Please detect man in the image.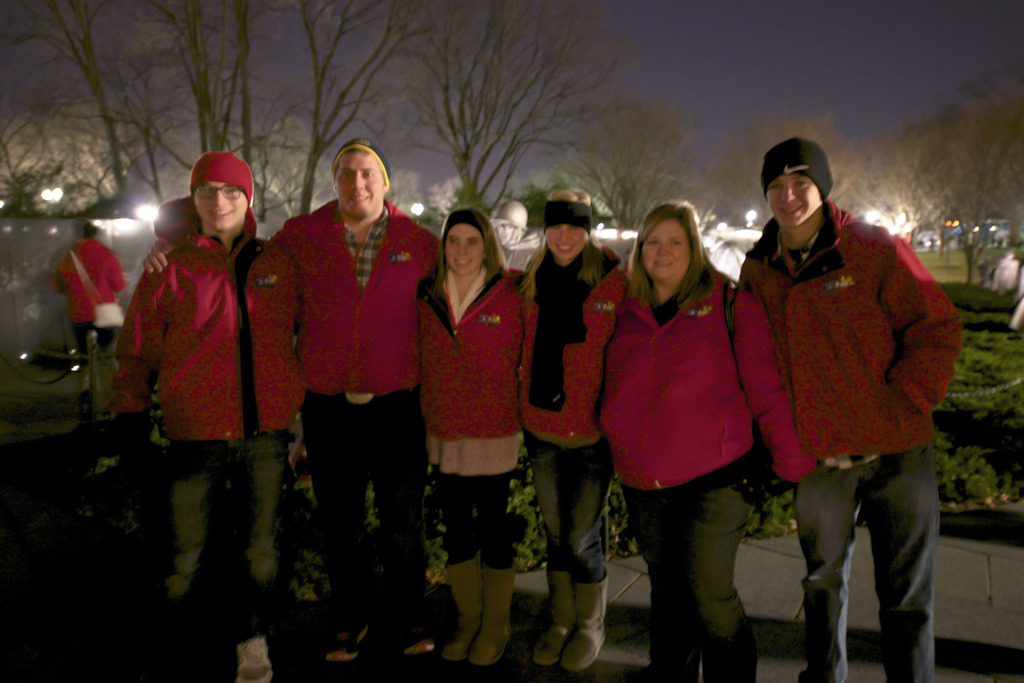
bbox(139, 135, 539, 659).
